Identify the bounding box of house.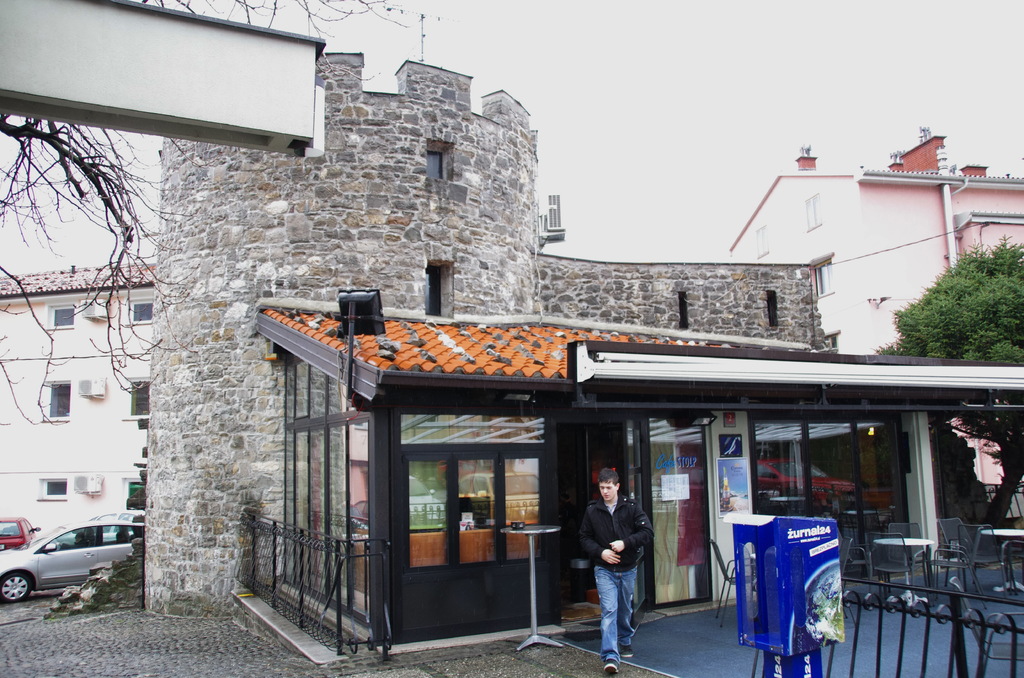
{"x1": 729, "y1": 144, "x2": 1023, "y2": 485}.
